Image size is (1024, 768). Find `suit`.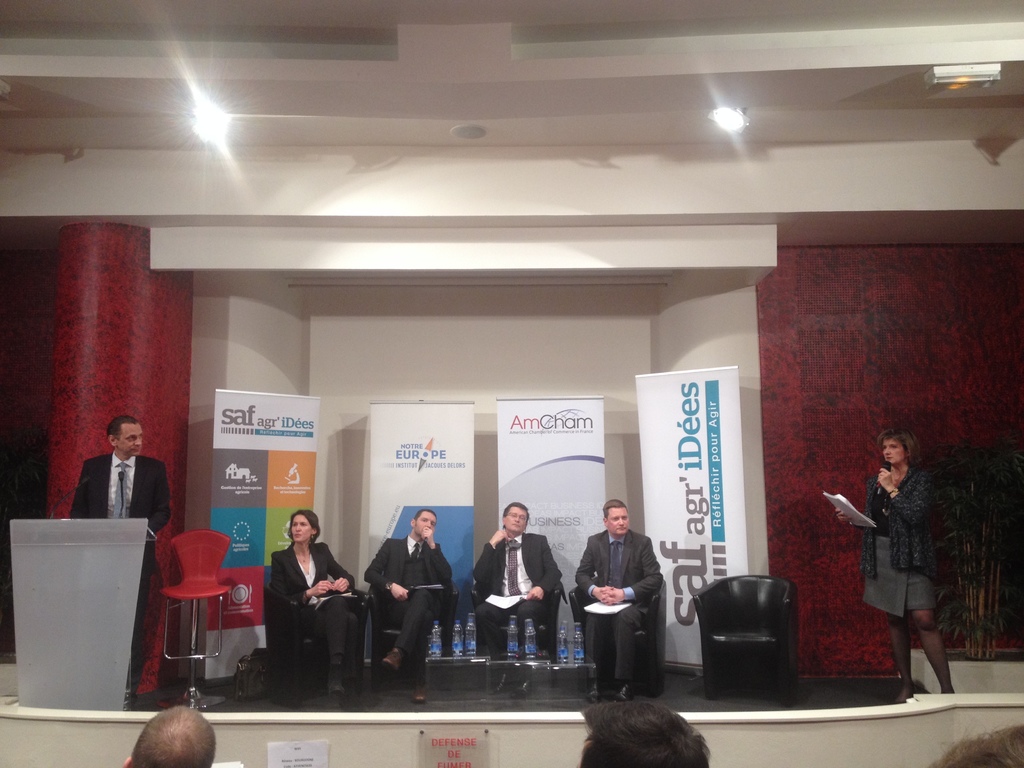
locate(574, 534, 666, 680).
